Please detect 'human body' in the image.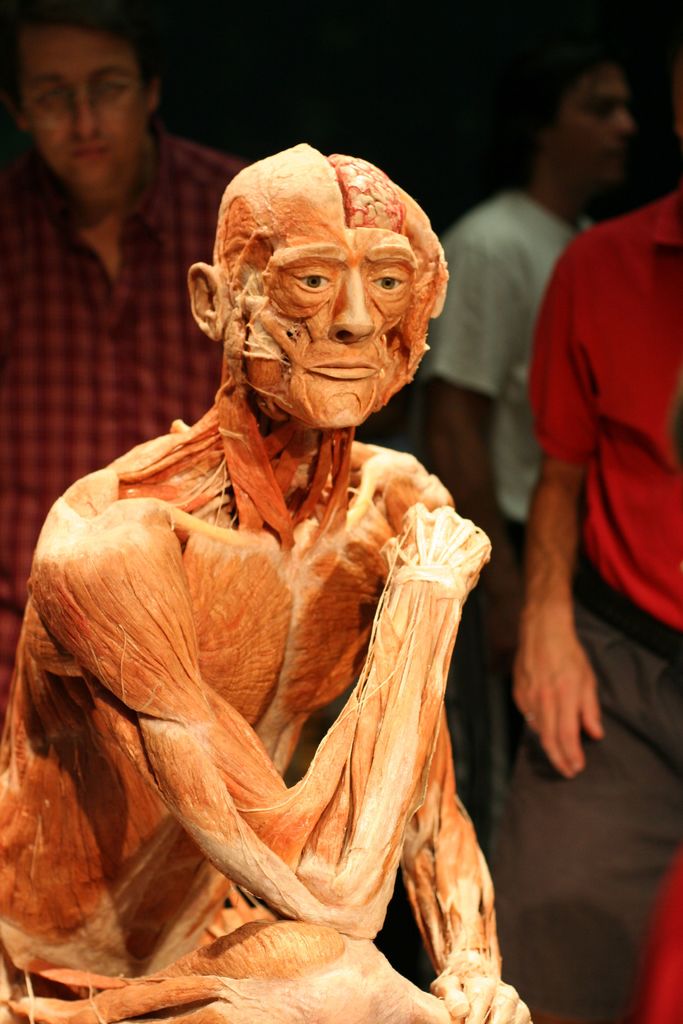
left=395, top=57, right=636, bottom=855.
